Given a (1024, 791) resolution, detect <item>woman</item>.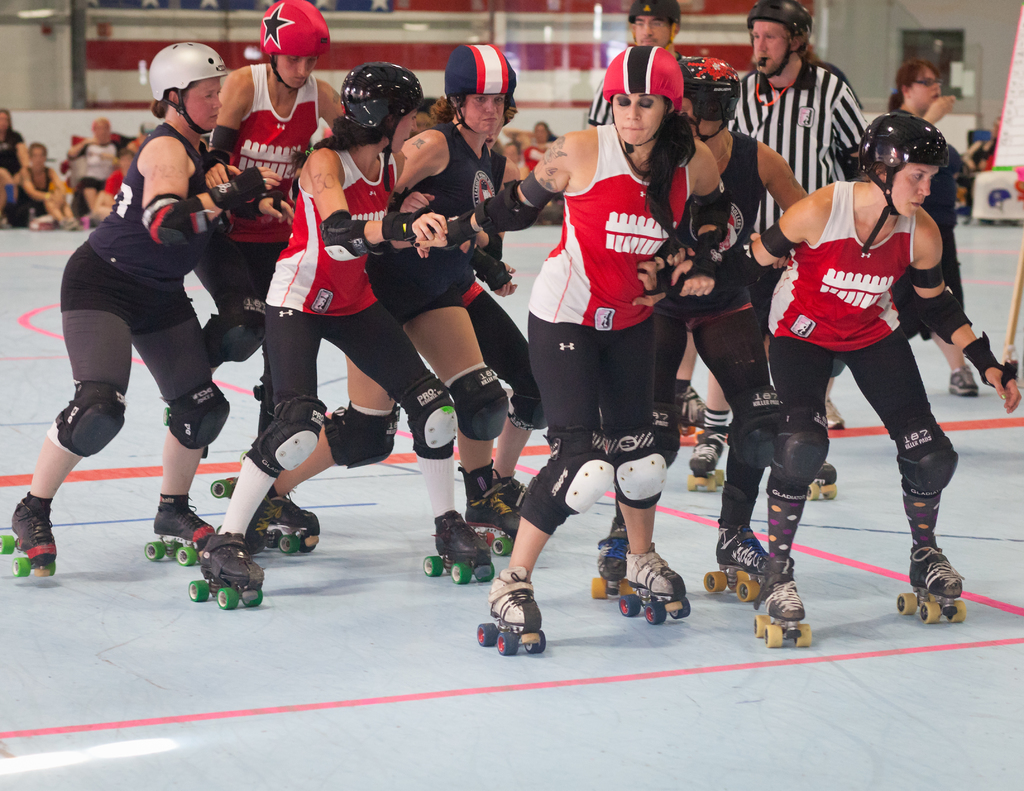
Rect(202, 58, 492, 591).
